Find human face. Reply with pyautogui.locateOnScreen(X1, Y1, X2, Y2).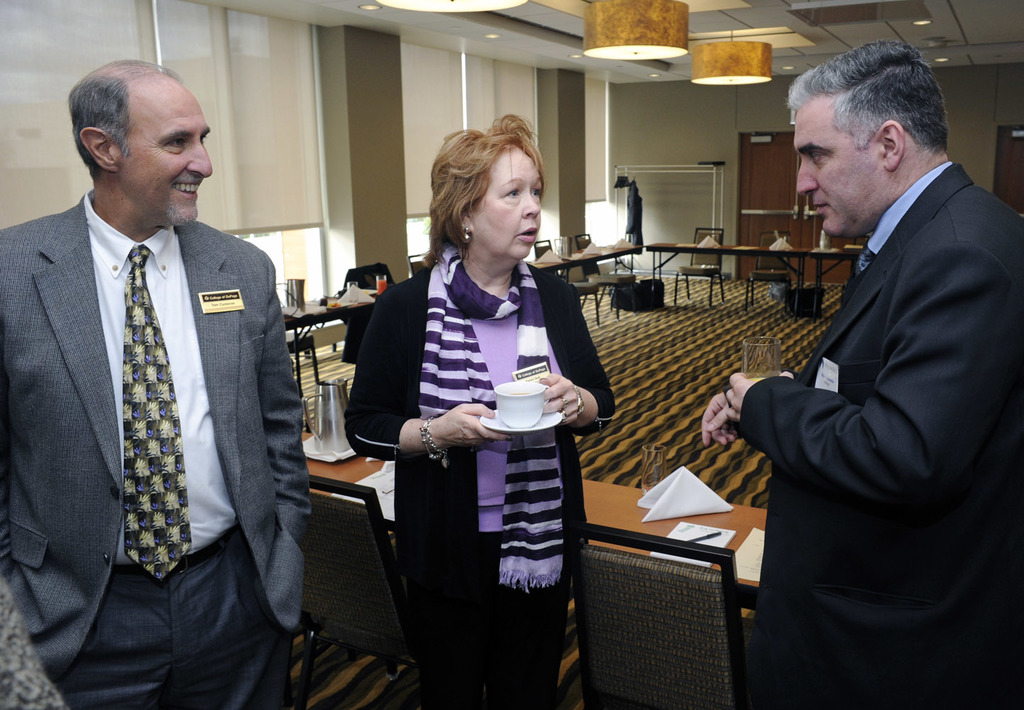
pyautogui.locateOnScreen(119, 84, 211, 223).
